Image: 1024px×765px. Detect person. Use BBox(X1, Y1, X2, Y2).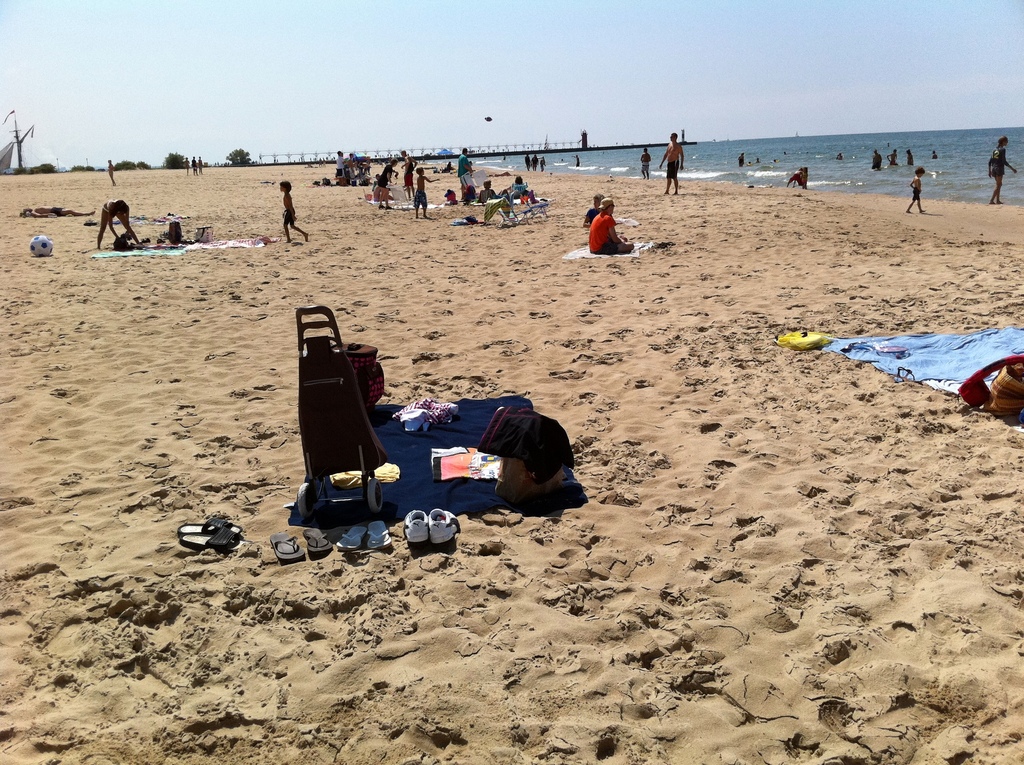
BBox(285, 182, 305, 243).
